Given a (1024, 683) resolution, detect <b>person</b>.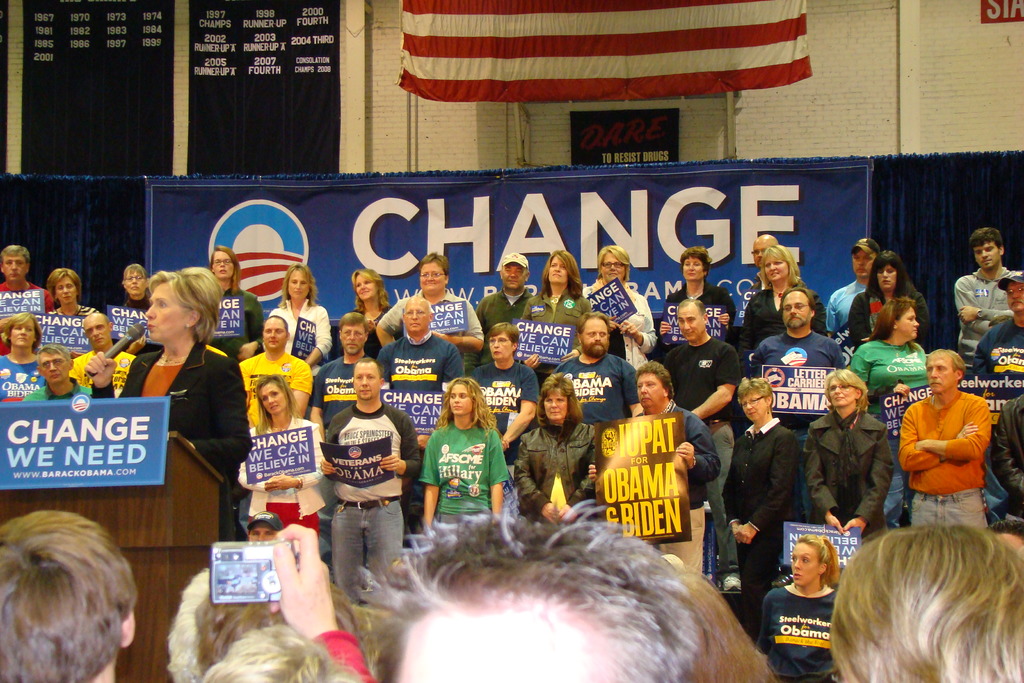
BBox(383, 498, 776, 682).
